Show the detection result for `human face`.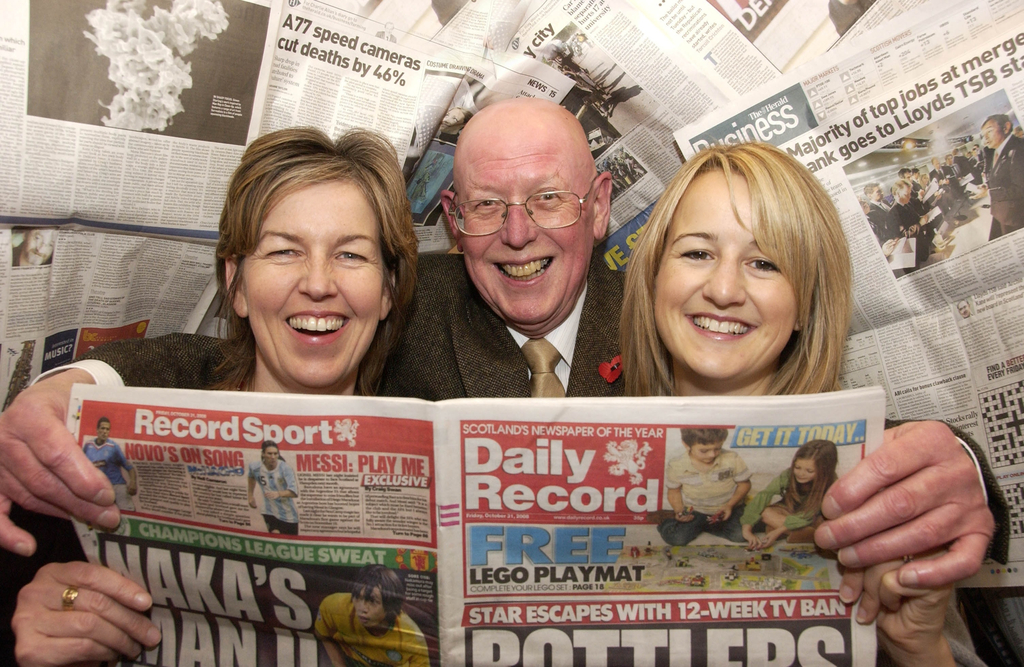
detection(694, 440, 724, 467).
